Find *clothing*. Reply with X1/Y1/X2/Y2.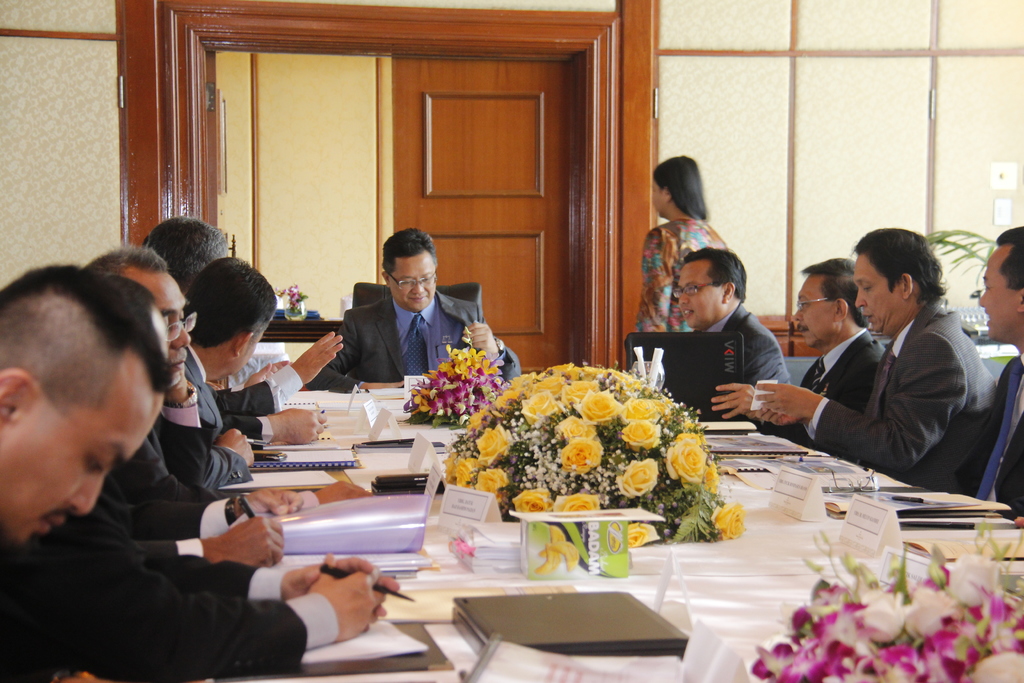
321/288/539/404.
